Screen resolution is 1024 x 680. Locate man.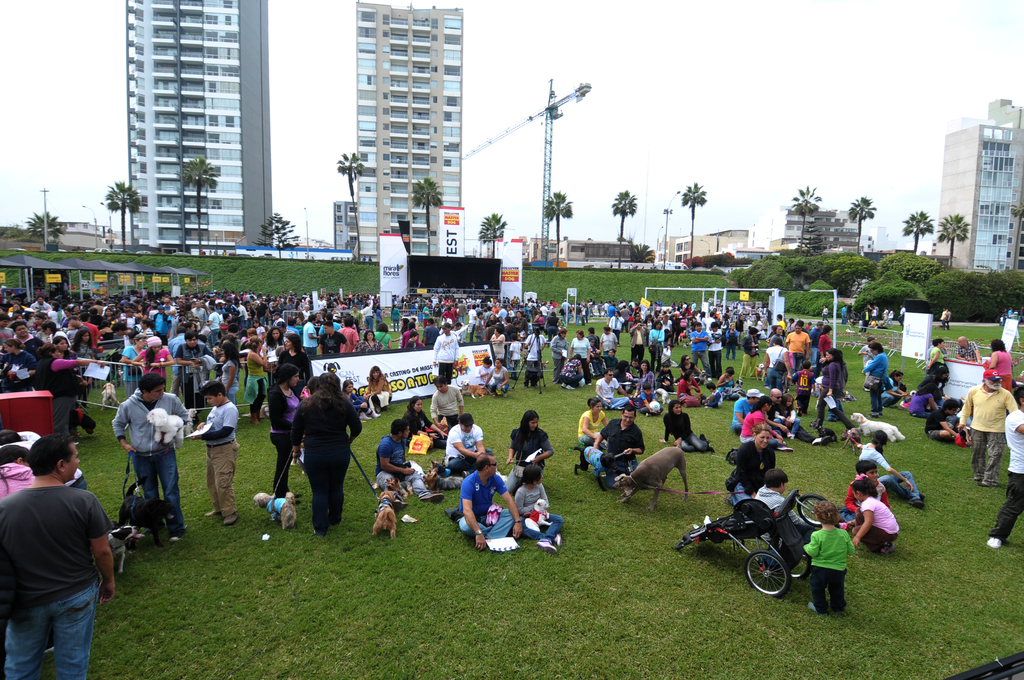
[x1=561, y1=299, x2=570, y2=320].
